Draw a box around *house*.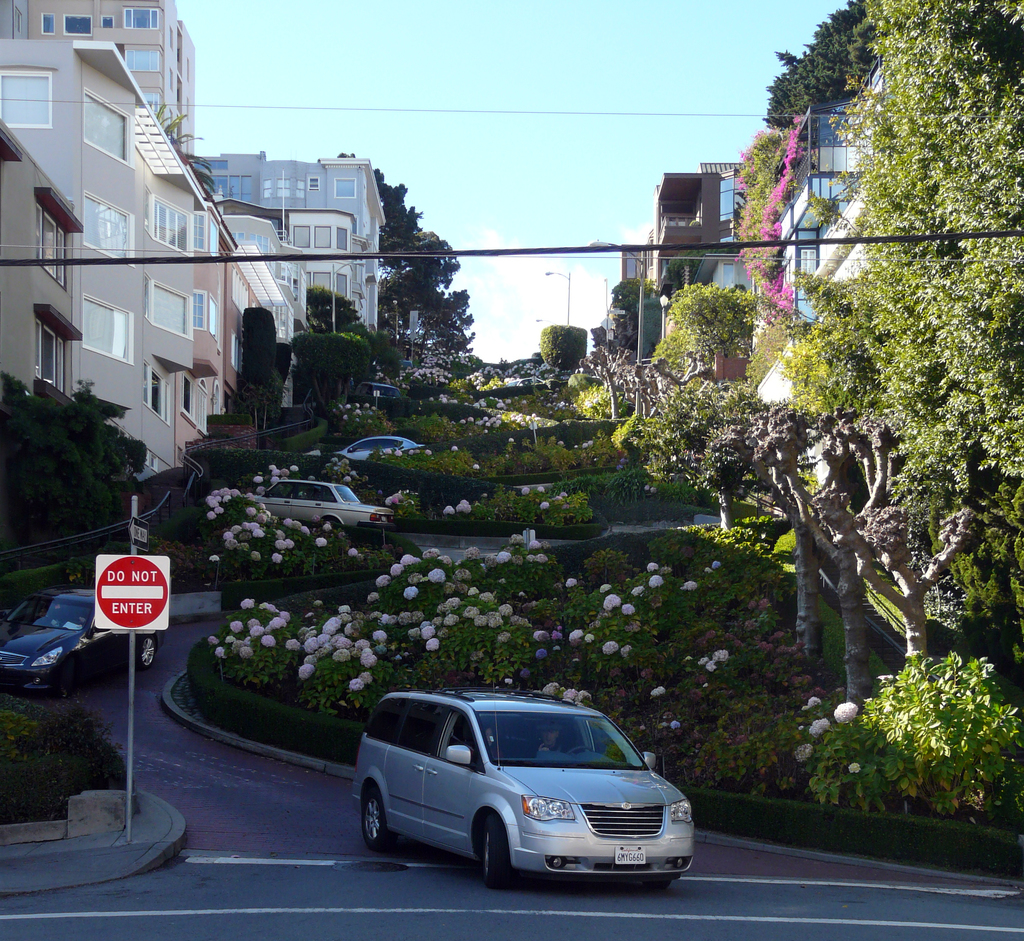
<region>0, 48, 291, 477</region>.
